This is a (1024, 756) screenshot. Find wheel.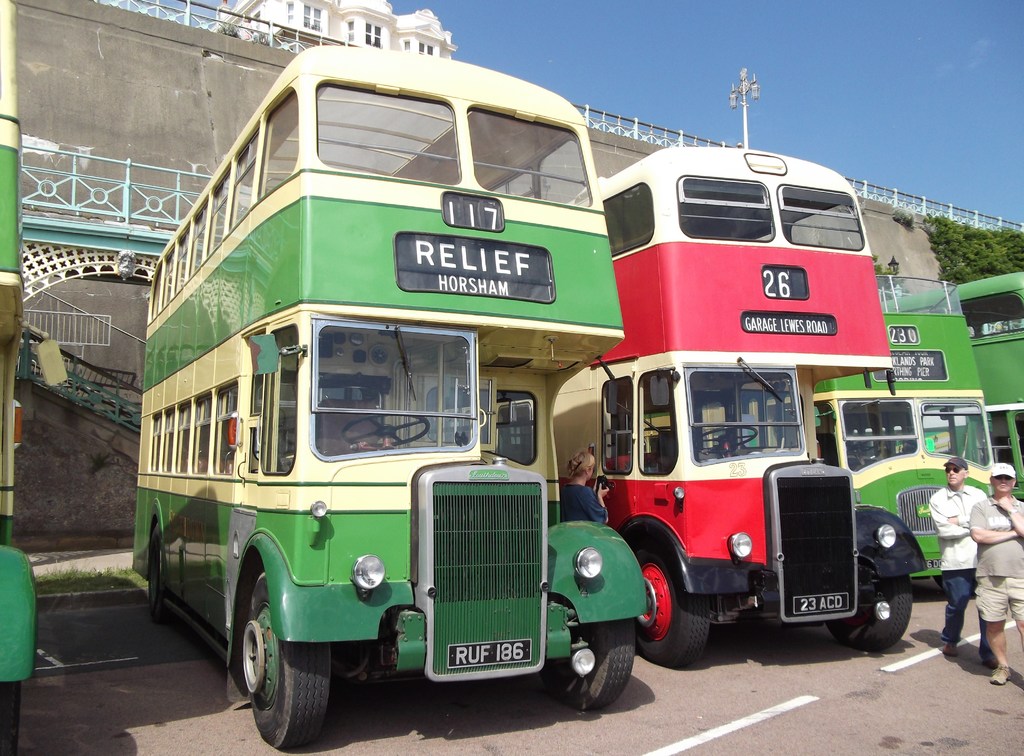
Bounding box: <region>636, 530, 706, 664</region>.
